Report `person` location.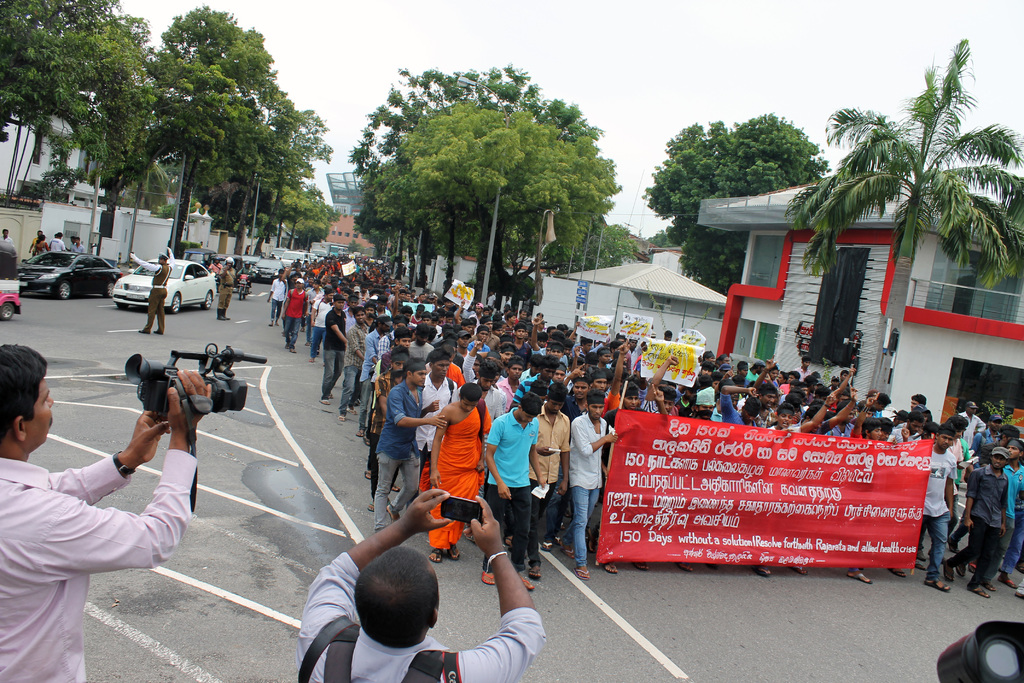
Report: l=294, t=483, r=548, b=682.
